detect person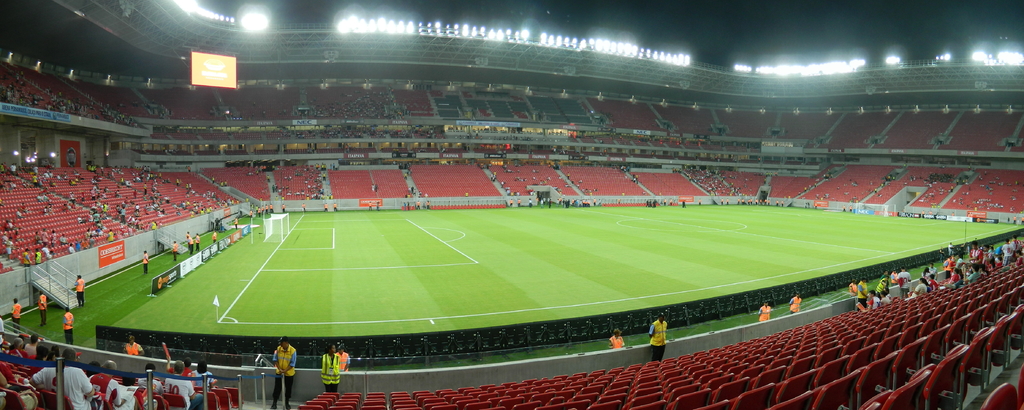
left=63, top=304, right=74, bottom=345
